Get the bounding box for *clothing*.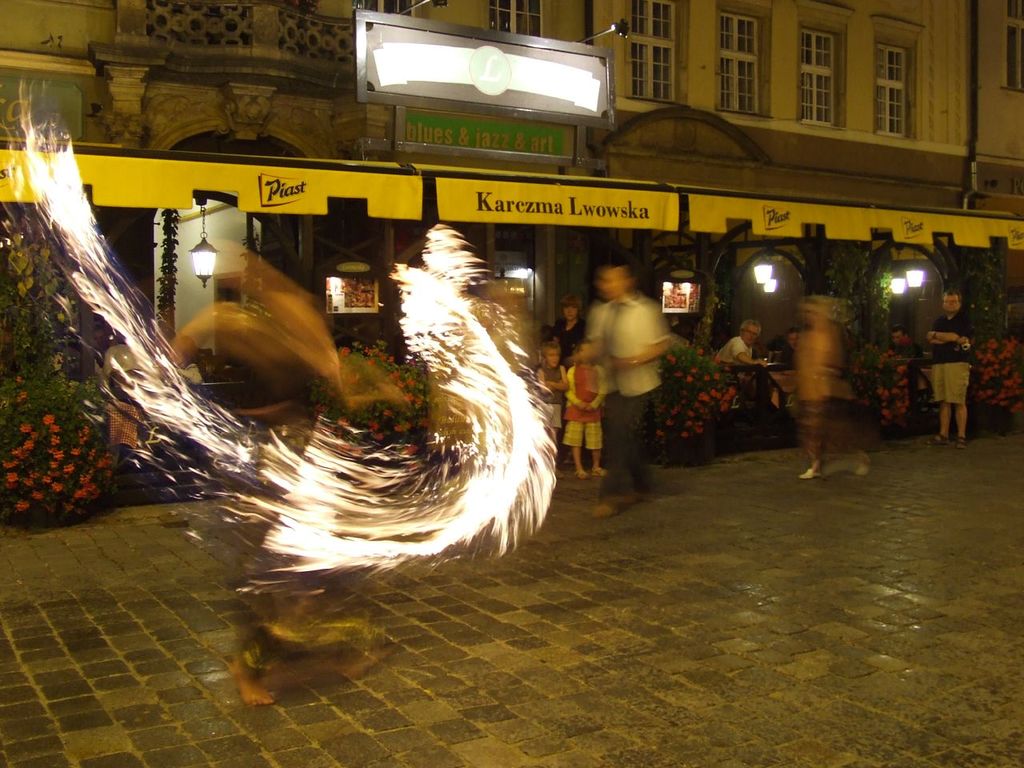
590 289 670 498.
